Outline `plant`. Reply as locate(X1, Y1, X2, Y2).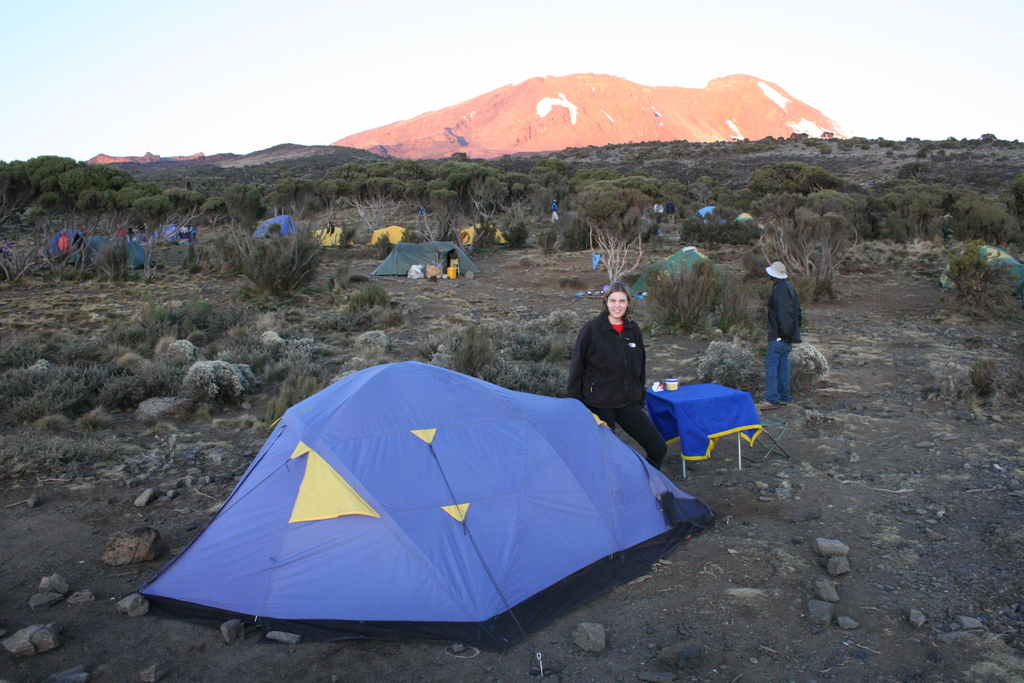
locate(941, 240, 1020, 316).
